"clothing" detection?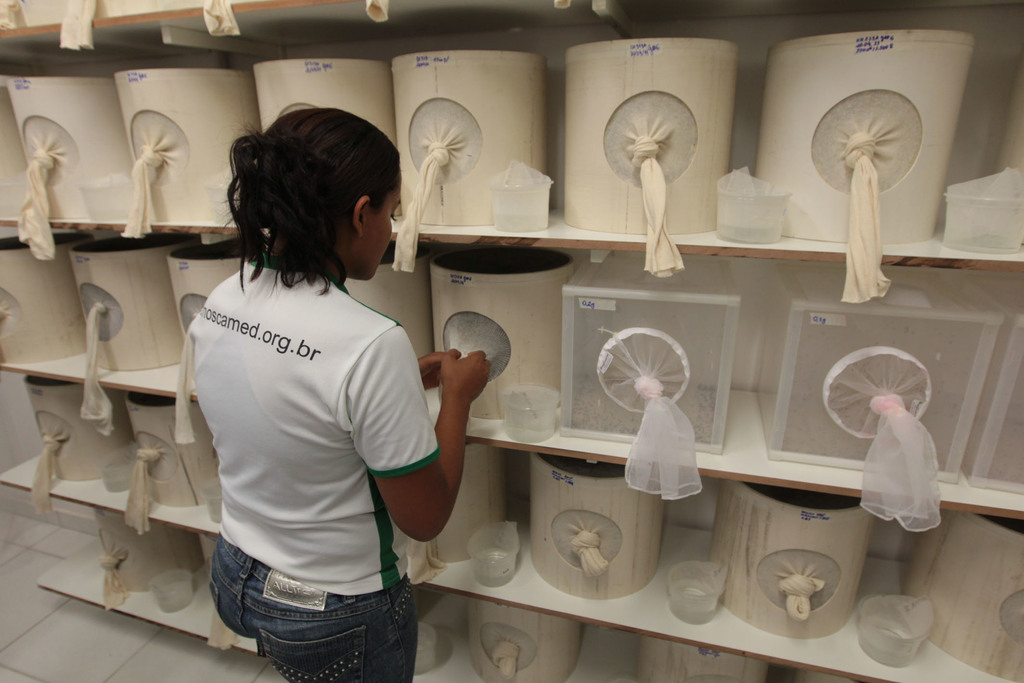
182/203/440/661
